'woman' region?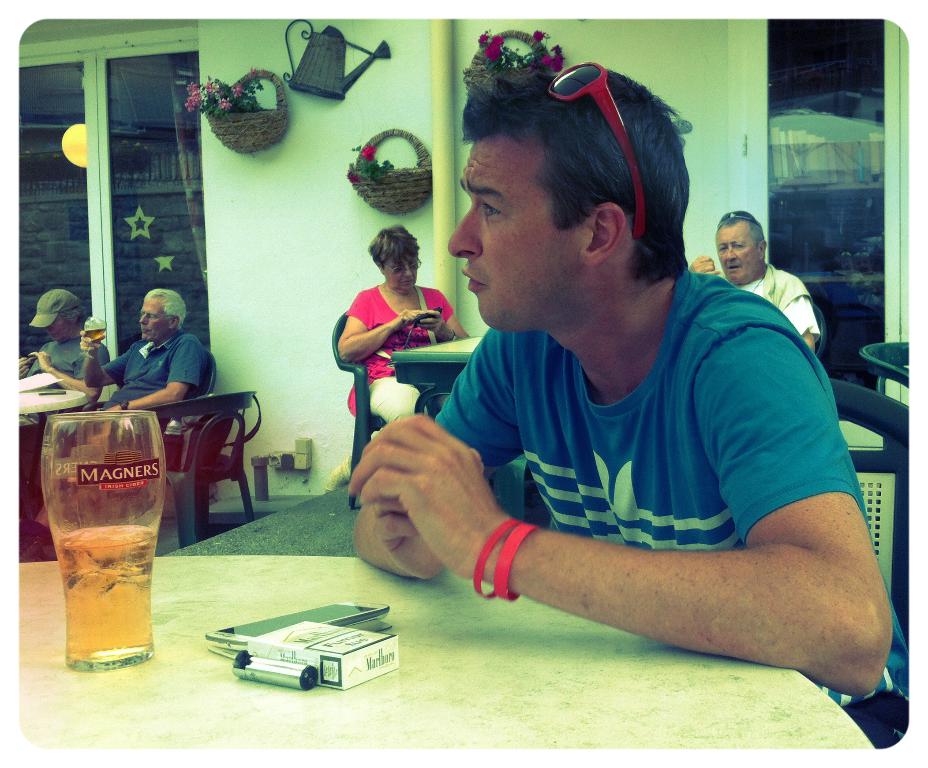
pyautogui.locateOnScreen(324, 214, 450, 443)
